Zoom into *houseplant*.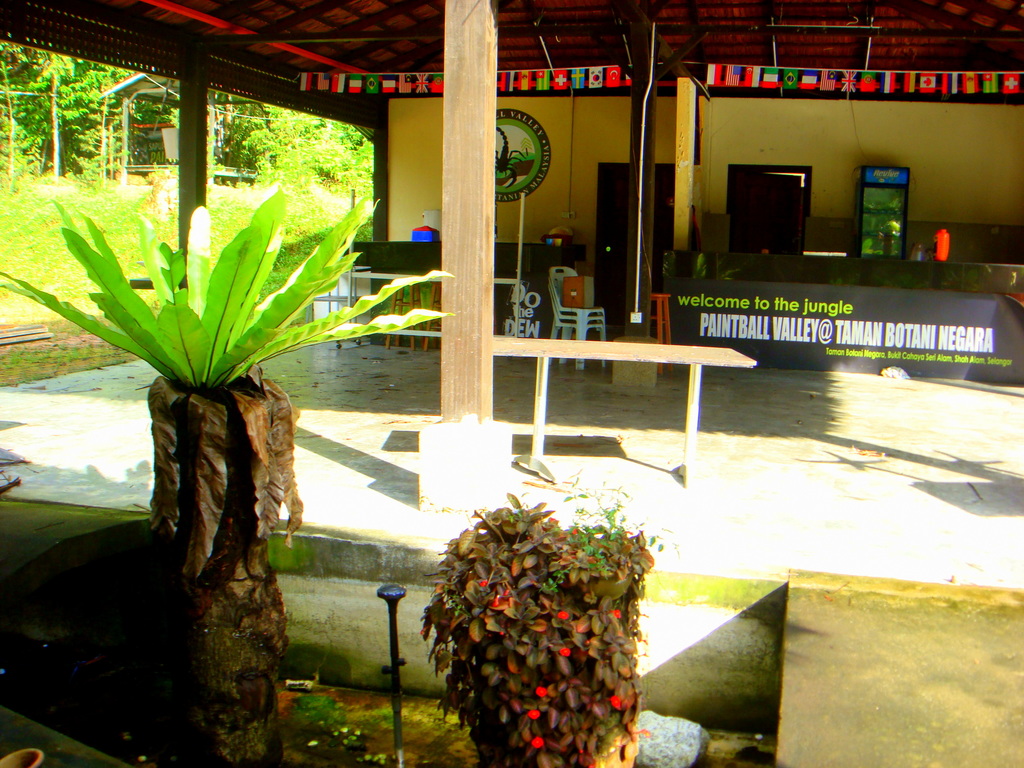
Zoom target: pyautogui.locateOnScreen(0, 177, 465, 767).
